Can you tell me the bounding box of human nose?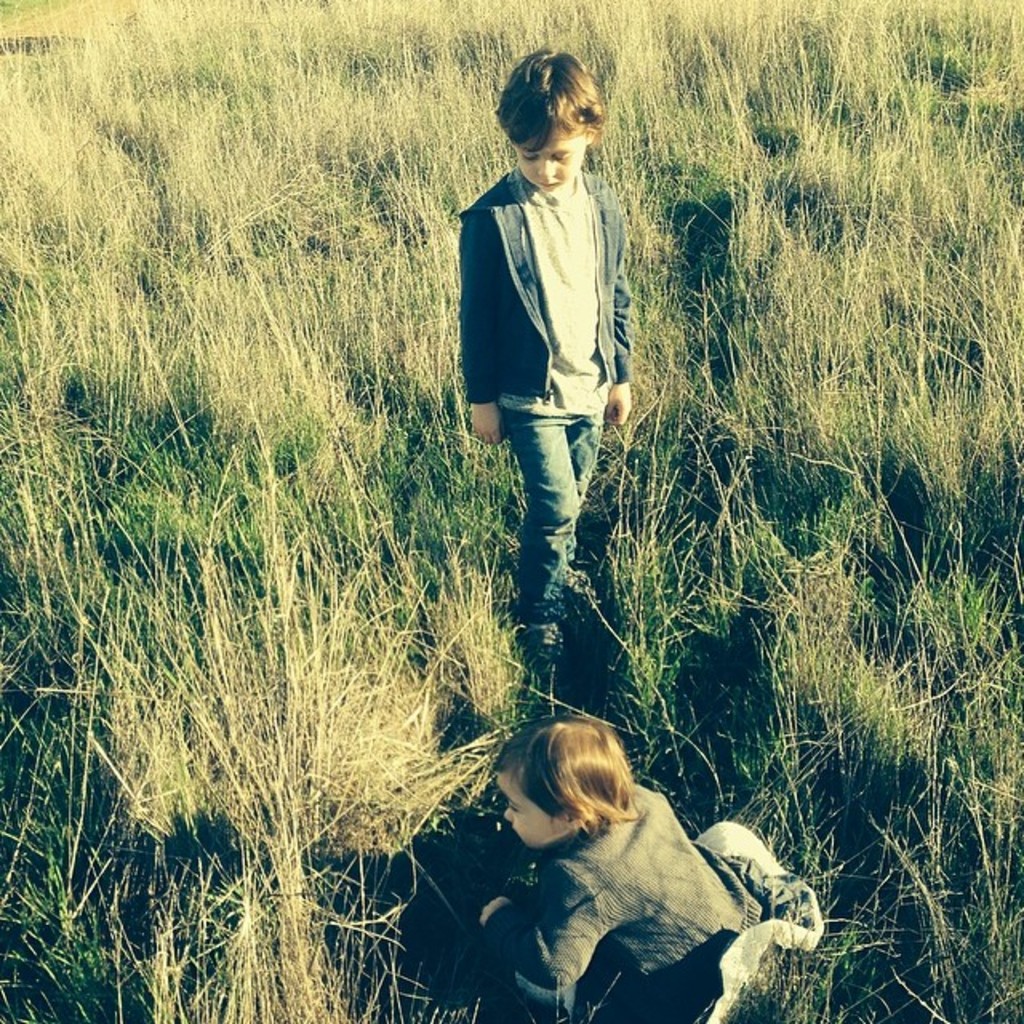
BBox(538, 154, 557, 189).
